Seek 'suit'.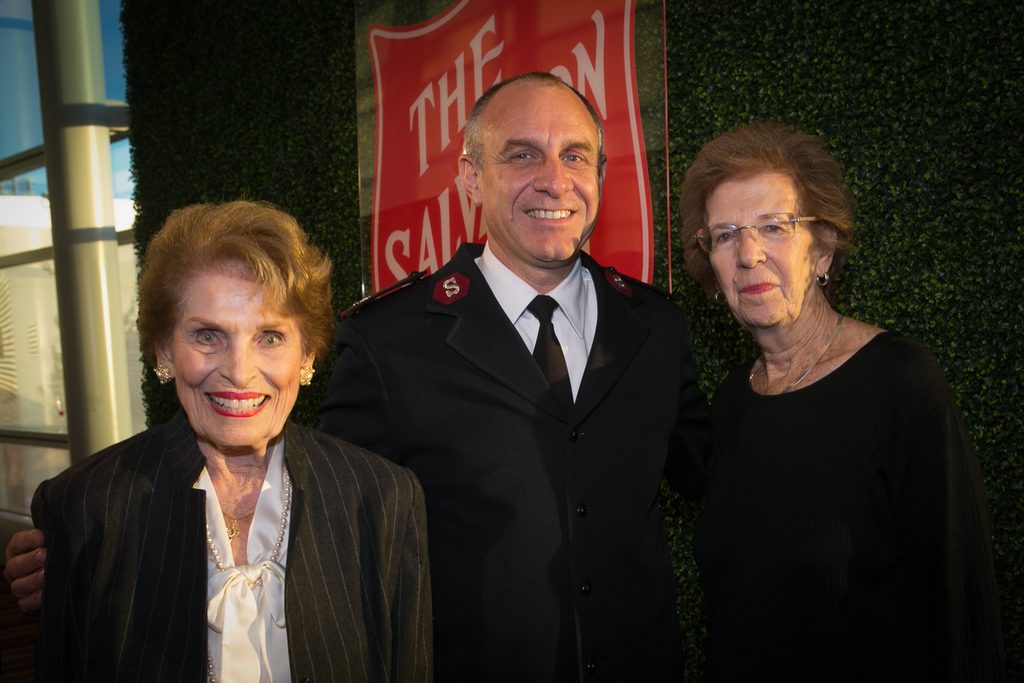
[327,113,711,667].
